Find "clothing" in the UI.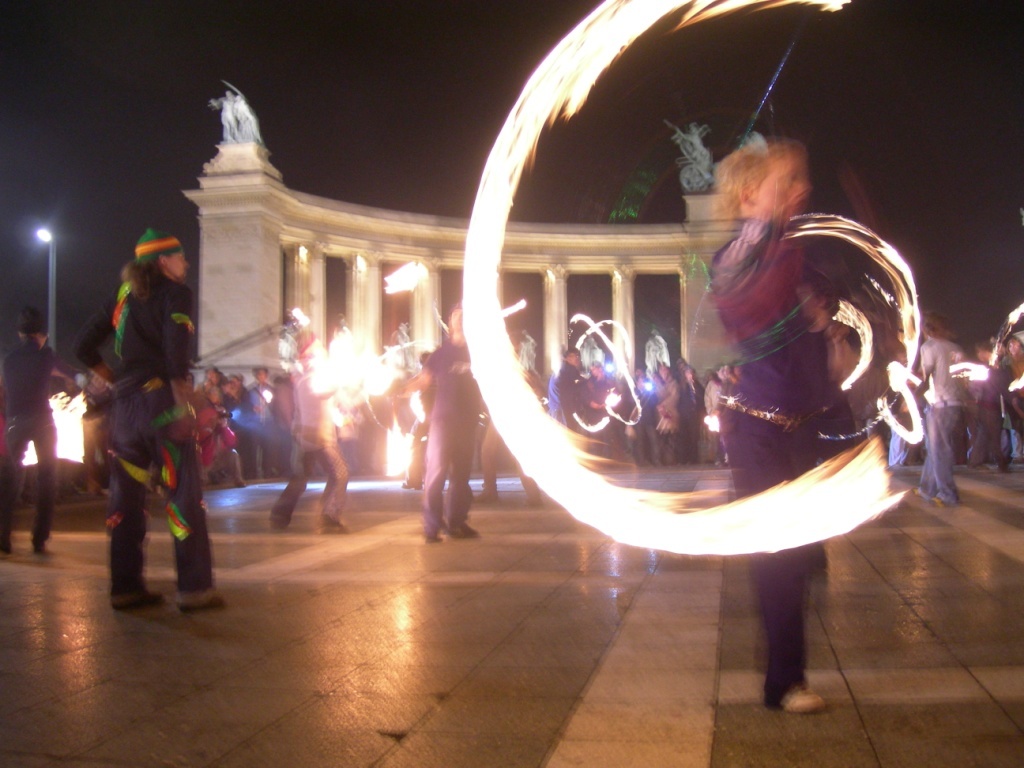
UI element at {"left": 701, "top": 215, "right": 817, "bottom": 707}.
